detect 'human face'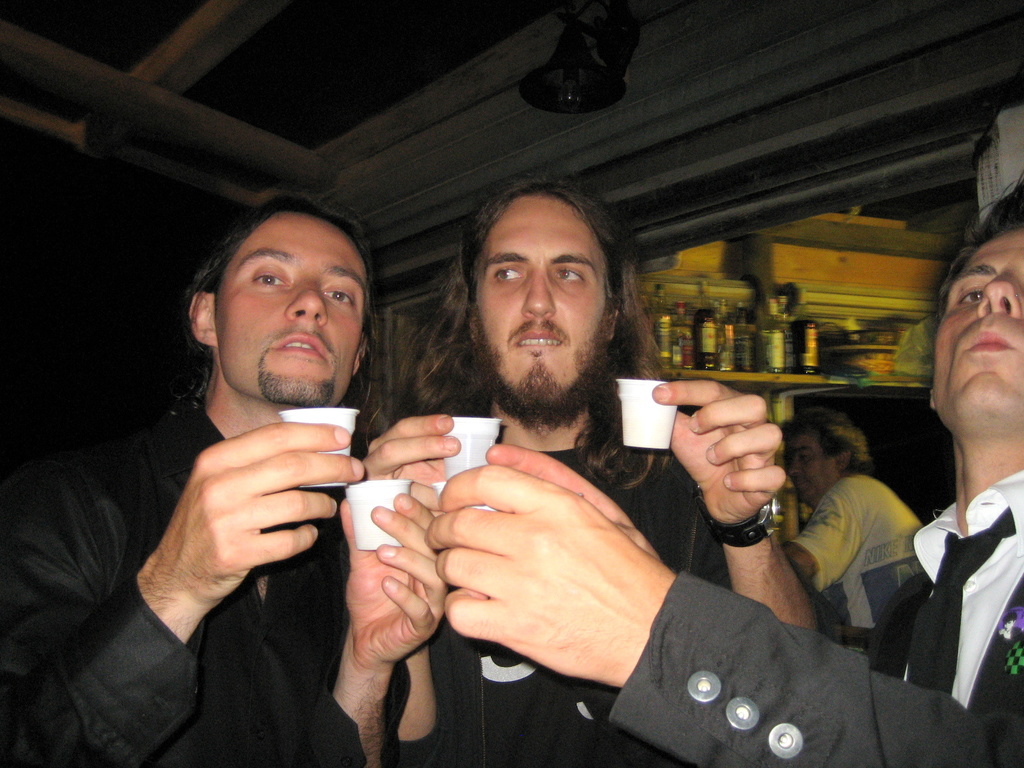
783/431/840/501
